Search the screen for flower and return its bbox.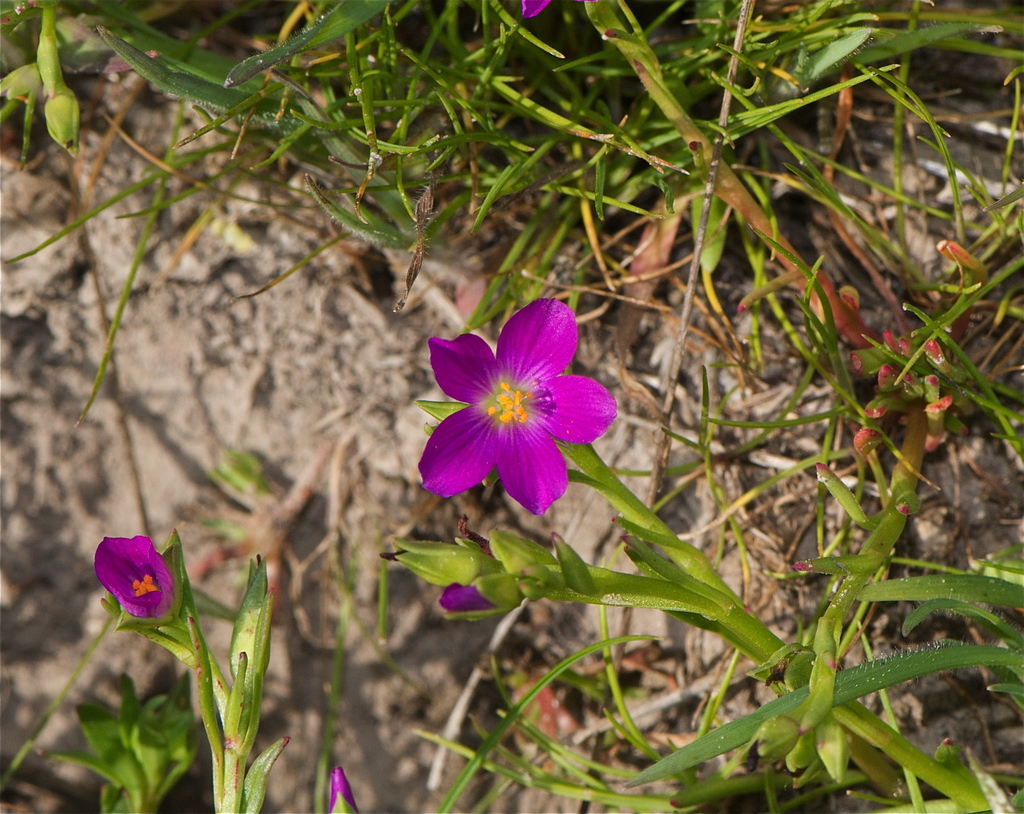
Found: region(522, 0, 601, 19).
